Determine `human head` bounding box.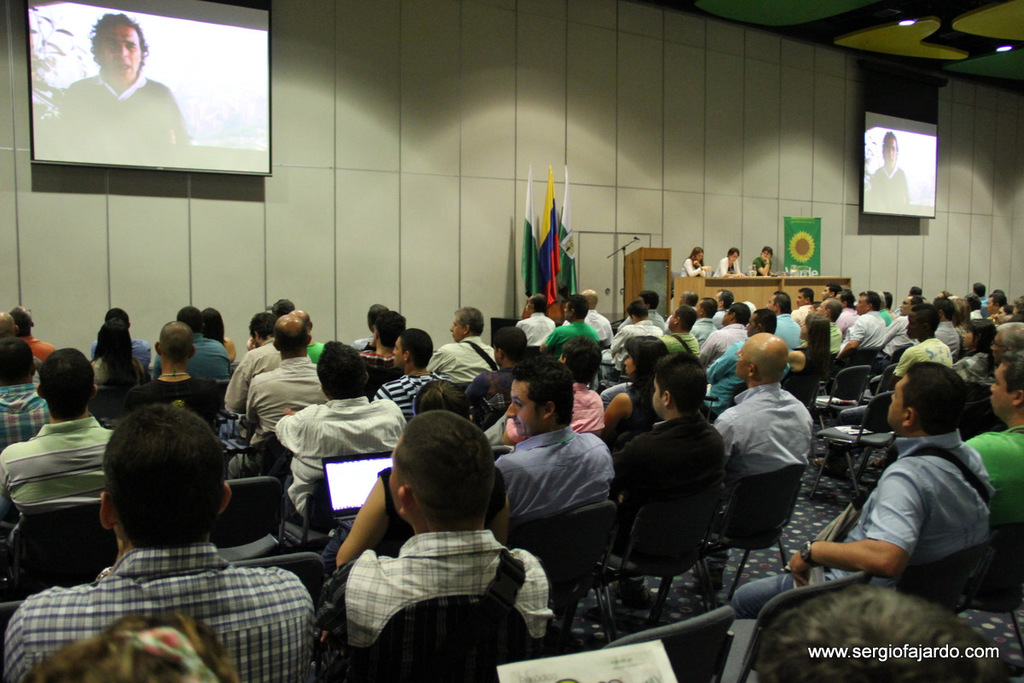
Determined: detection(559, 290, 585, 320).
